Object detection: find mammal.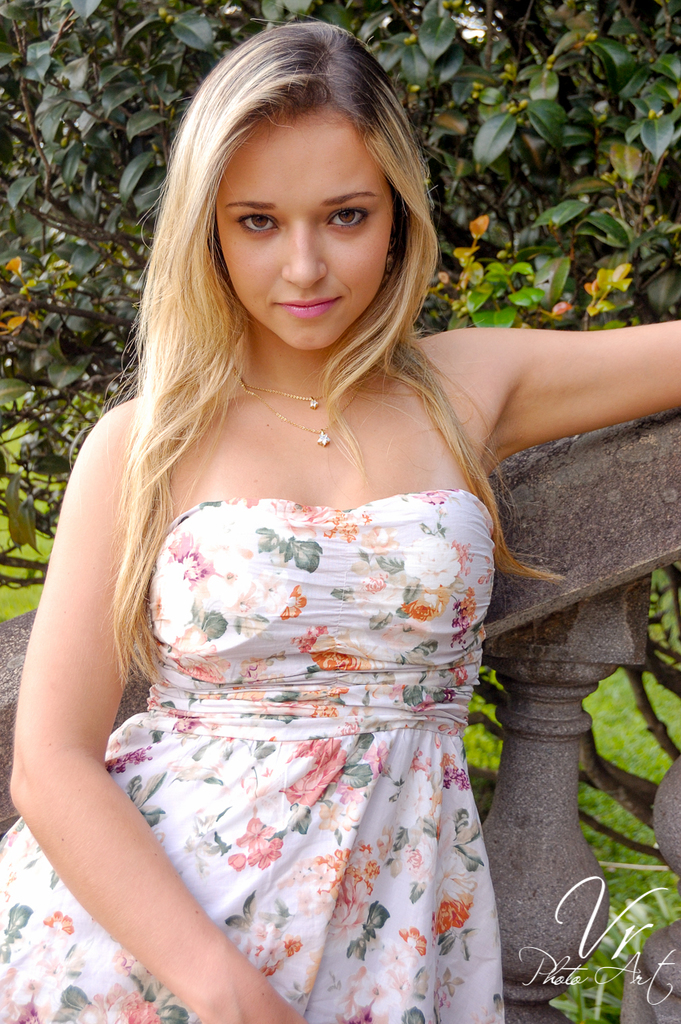
[x1=0, y1=19, x2=680, y2=1023].
